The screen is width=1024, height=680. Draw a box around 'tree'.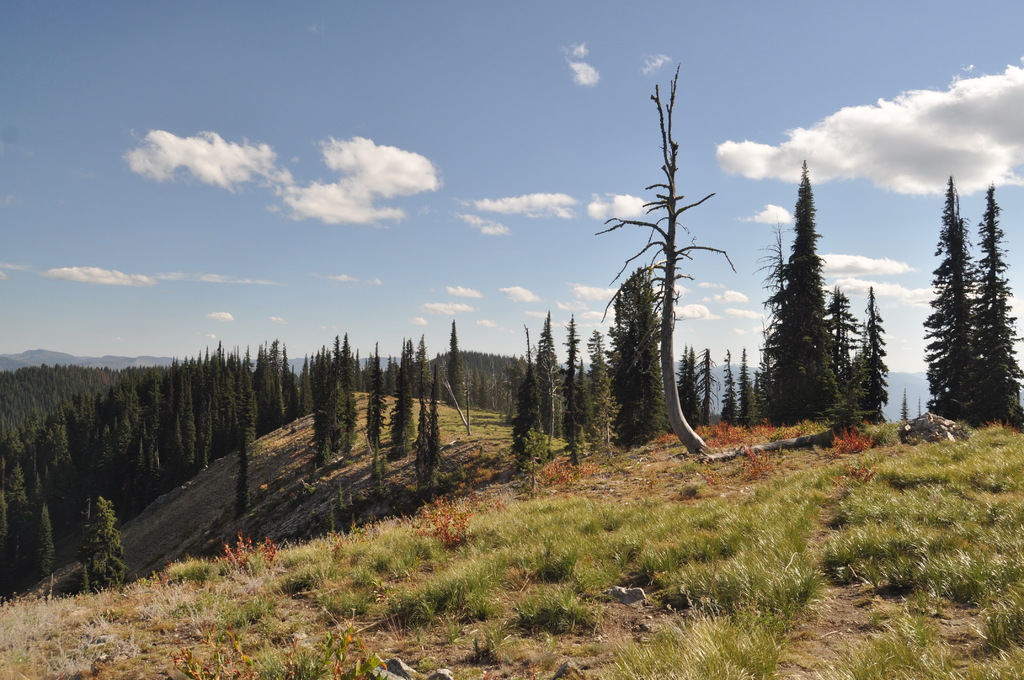
[left=733, top=351, right=760, bottom=433].
